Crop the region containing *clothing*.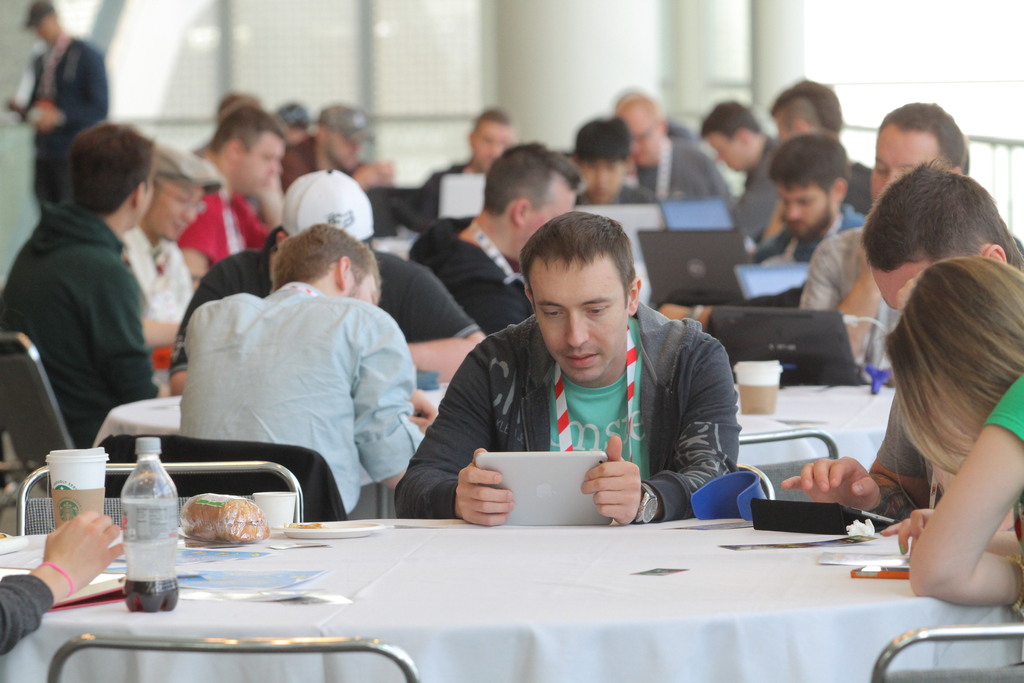
Crop region: 847,159,879,213.
